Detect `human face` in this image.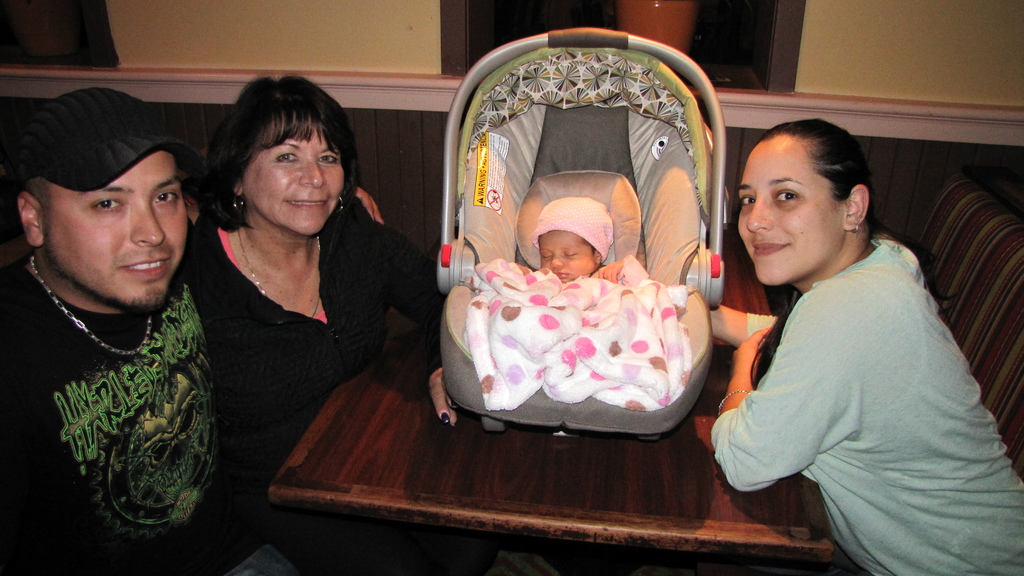
Detection: locate(737, 134, 844, 291).
